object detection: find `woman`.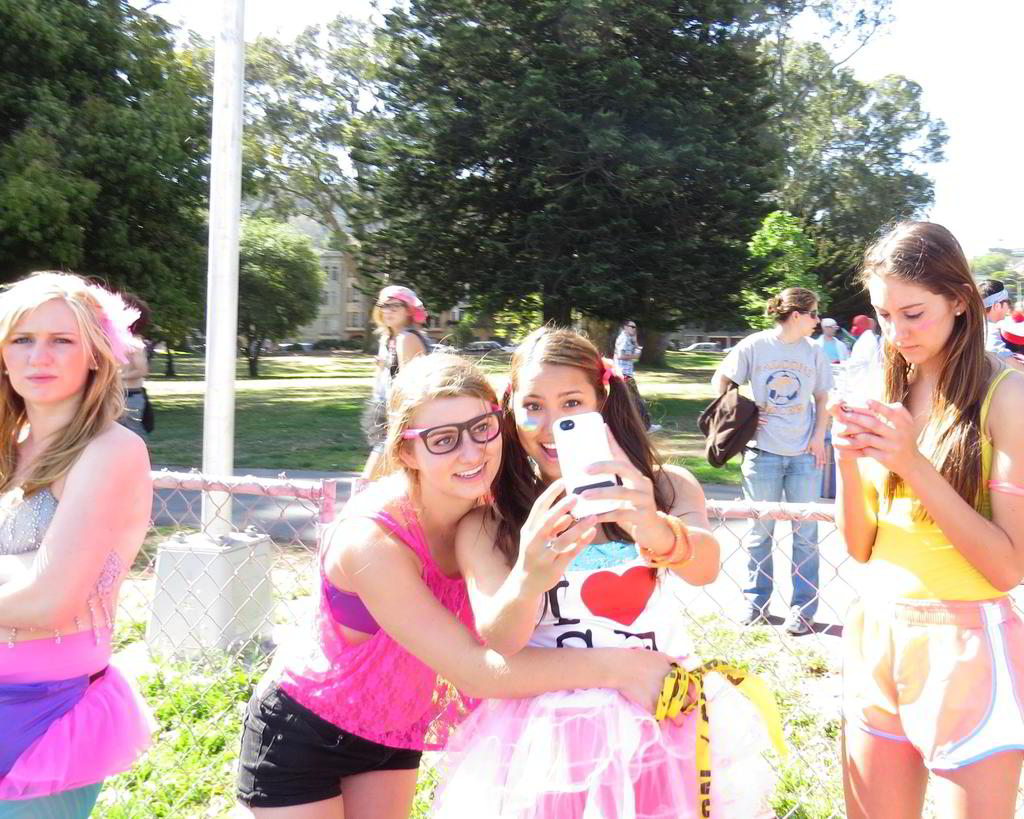
[824, 218, 1023, 818].
